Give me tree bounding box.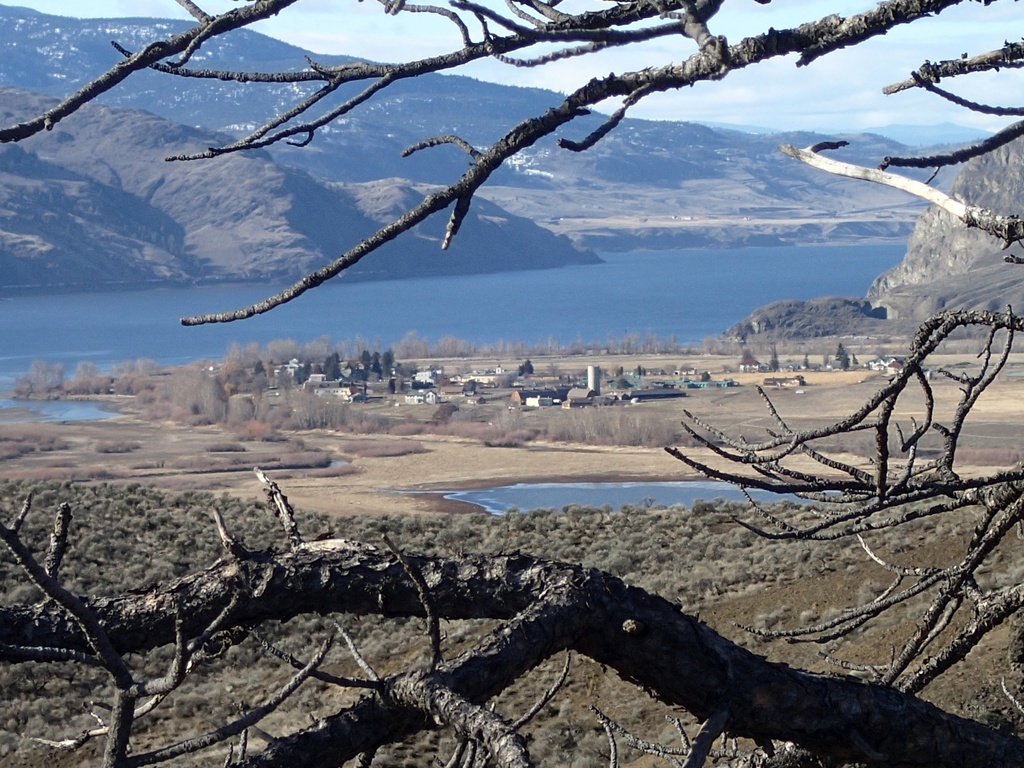
box(803, 357, 811, 370).
